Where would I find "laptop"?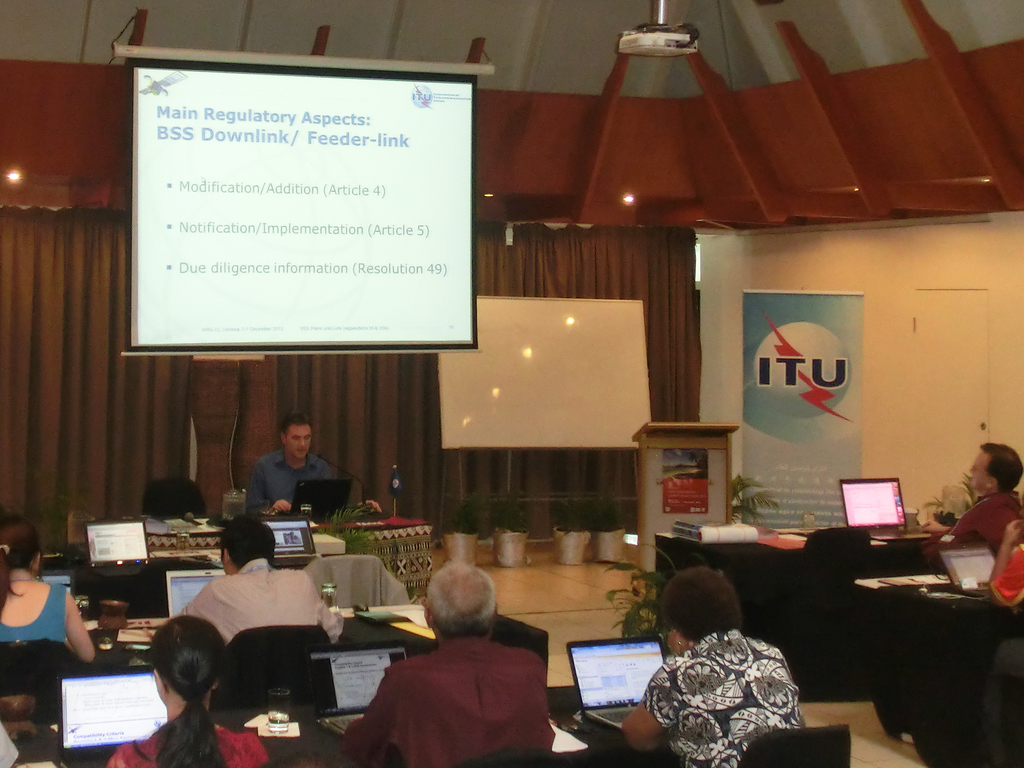
At crop(563, 637, 665, 731).
